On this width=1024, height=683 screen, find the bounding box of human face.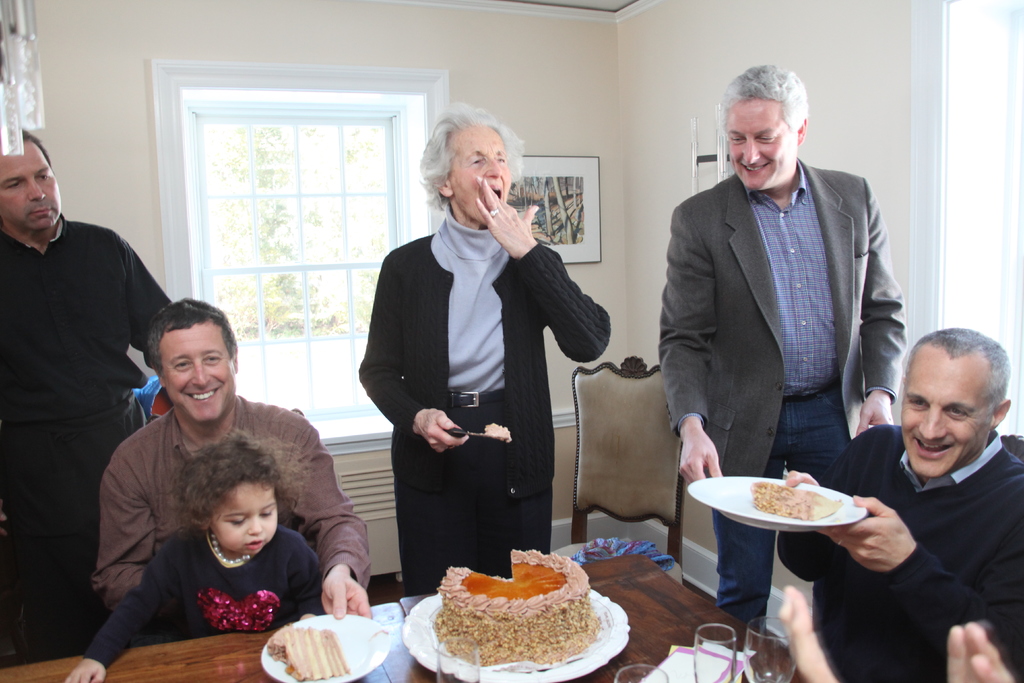
Bounding box: 445,129,506,224.
